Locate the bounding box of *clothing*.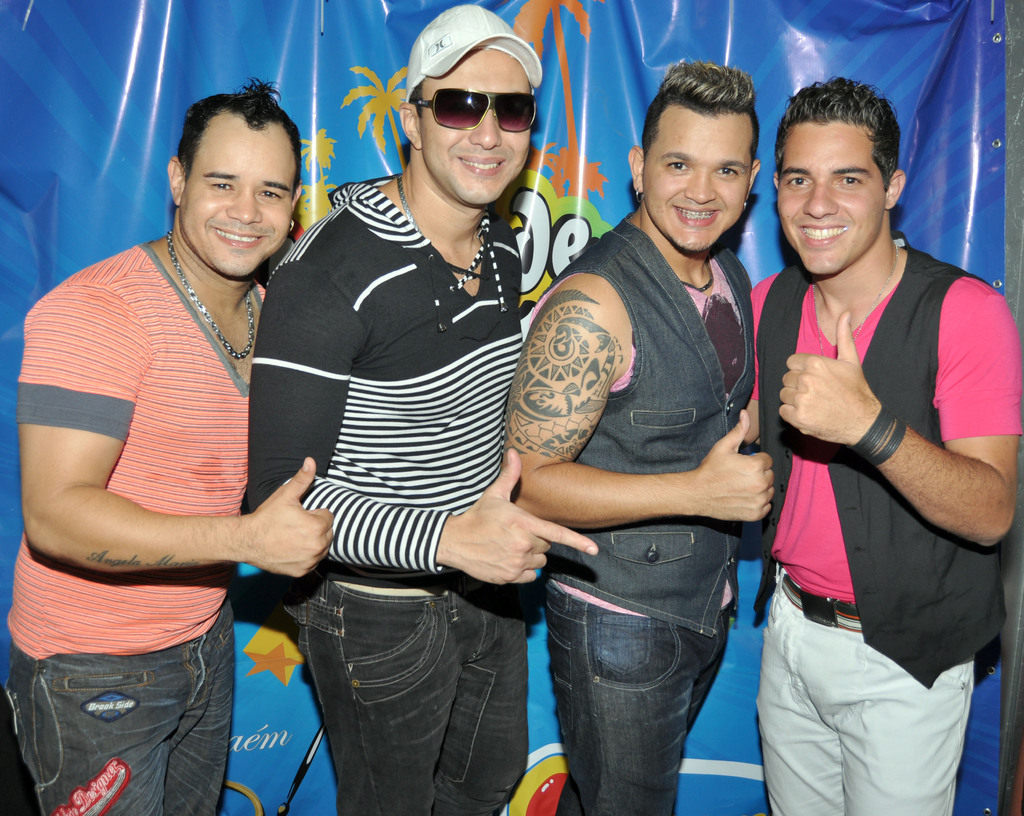
Bounding box: detection(251, 178, 524, 569).
